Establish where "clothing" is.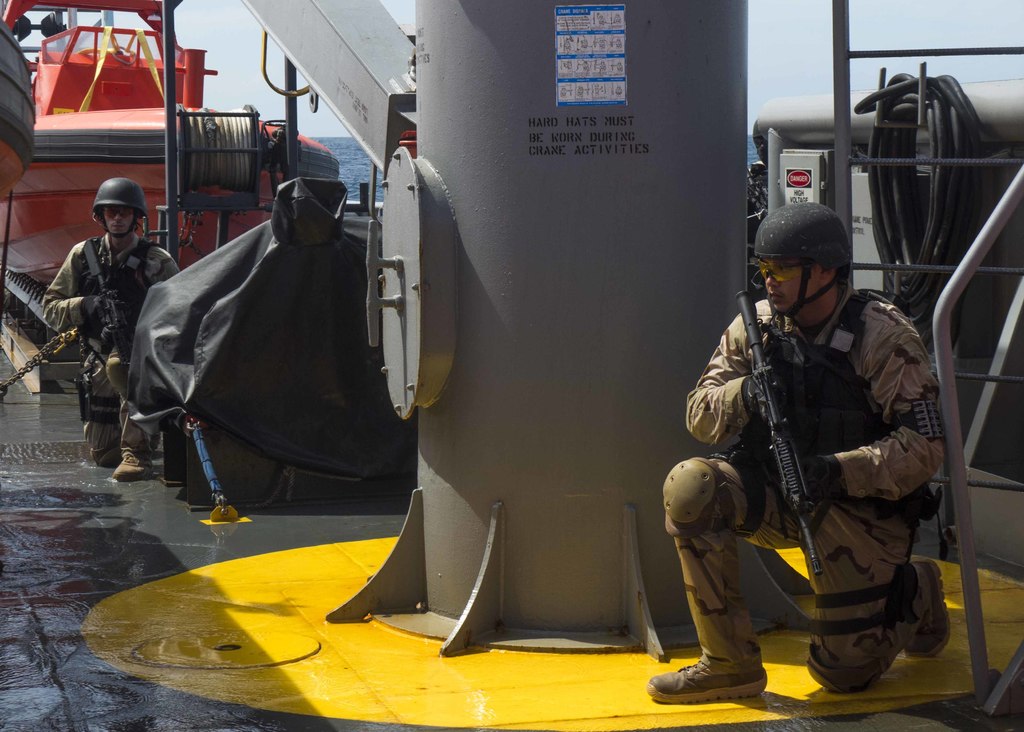
Established at [34, 229, 179, 442].
